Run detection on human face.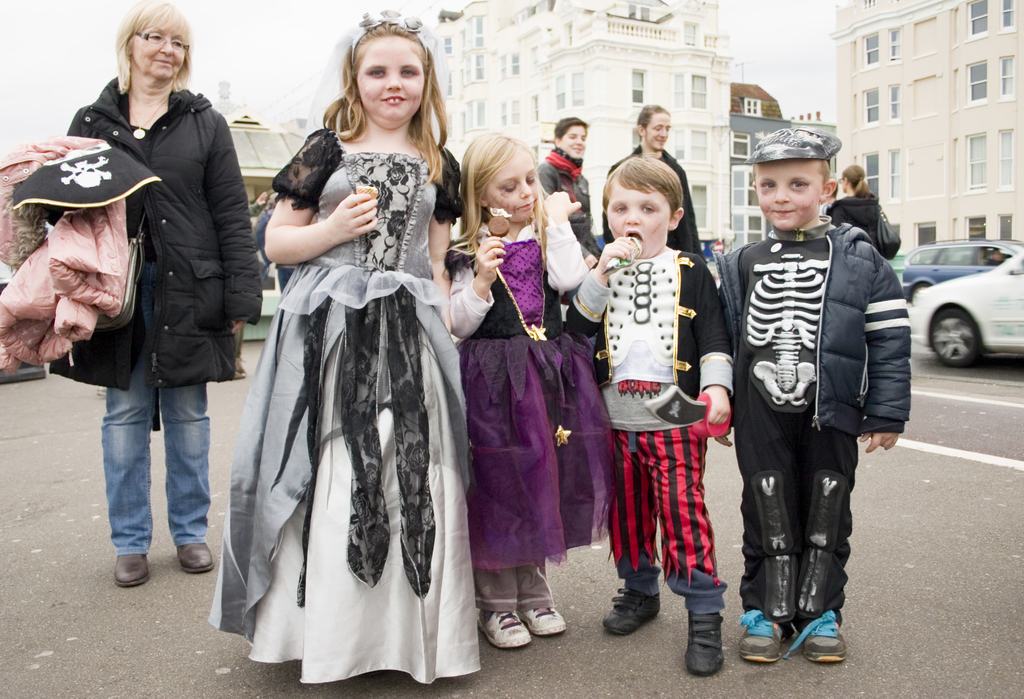
Result: l=356, t=39, r=425, b=120.
